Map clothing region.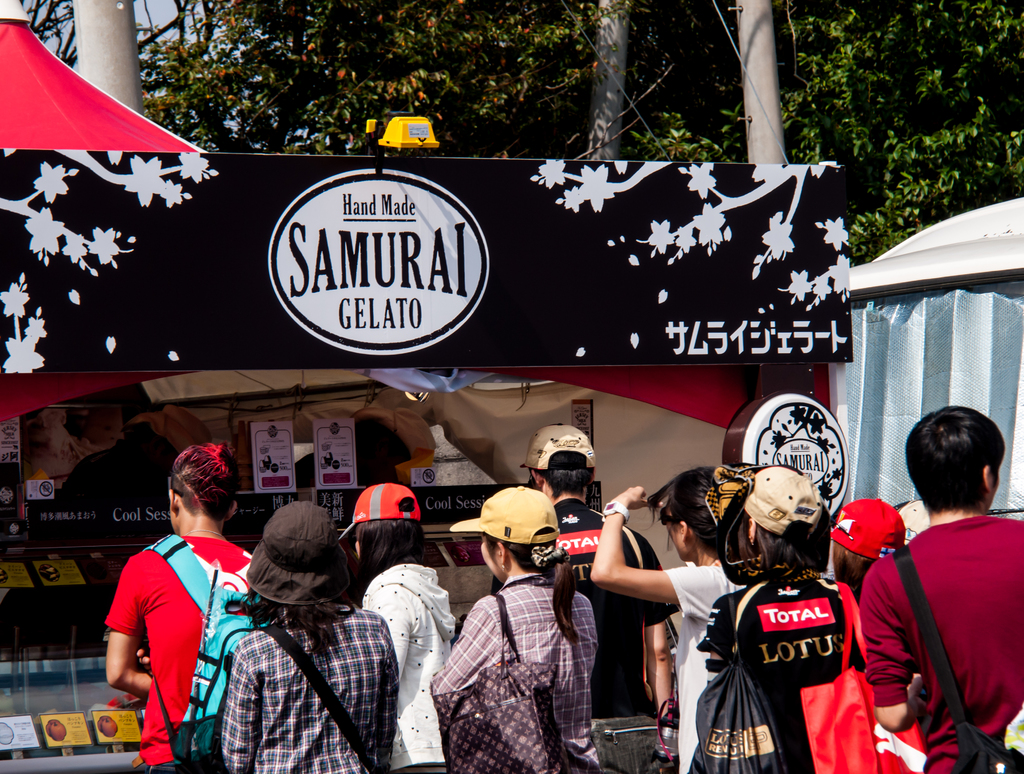
Mapped to l=863, t=508, r=1023, b=773.
